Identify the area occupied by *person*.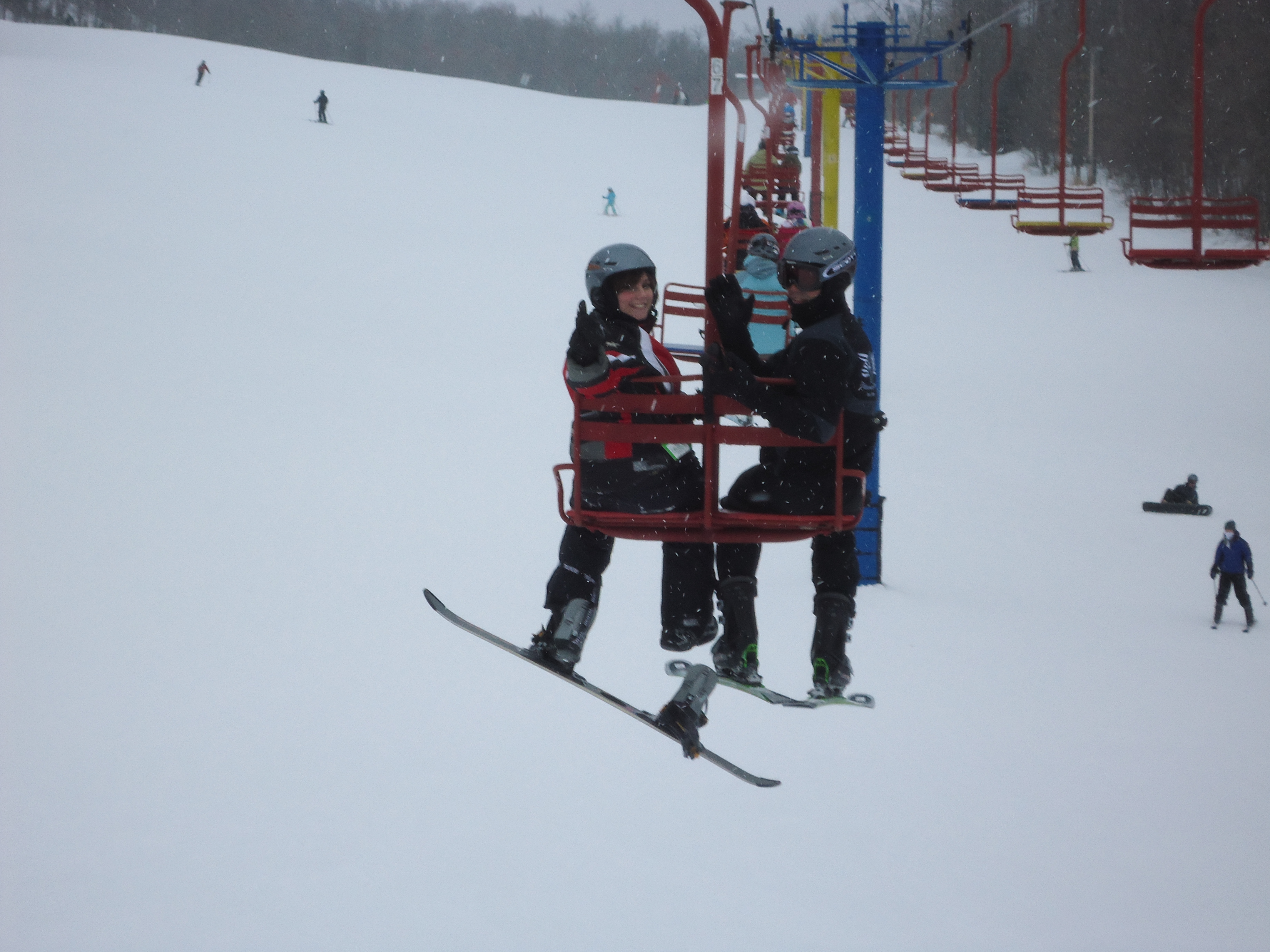
Area: 176:56:182:63.
